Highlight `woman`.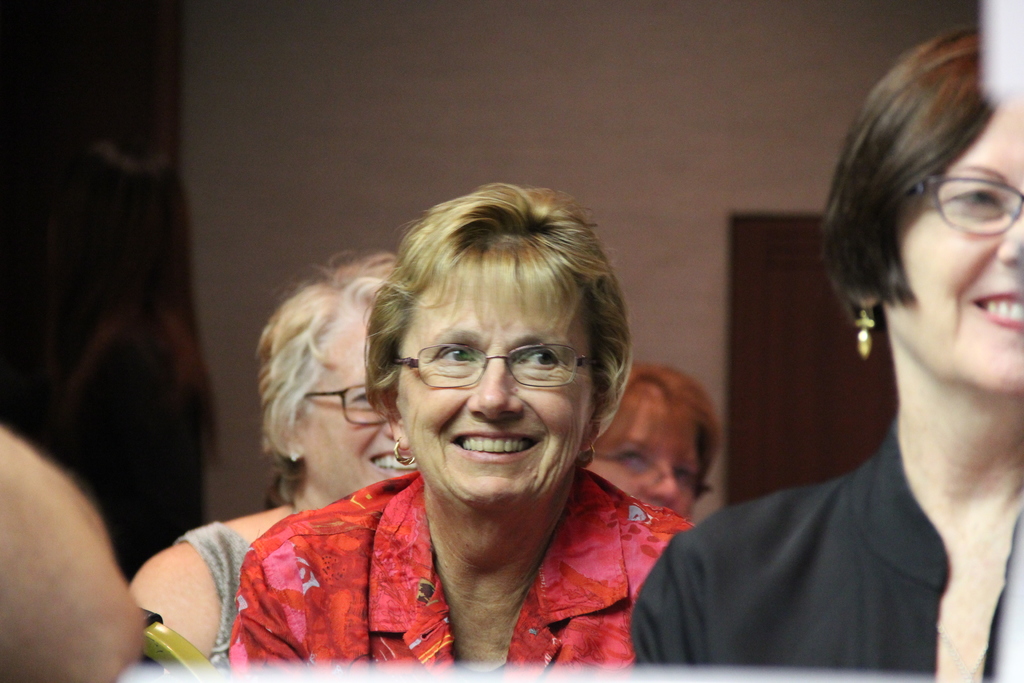
Highlighted region: BBox(236, 182, 705, 682).
